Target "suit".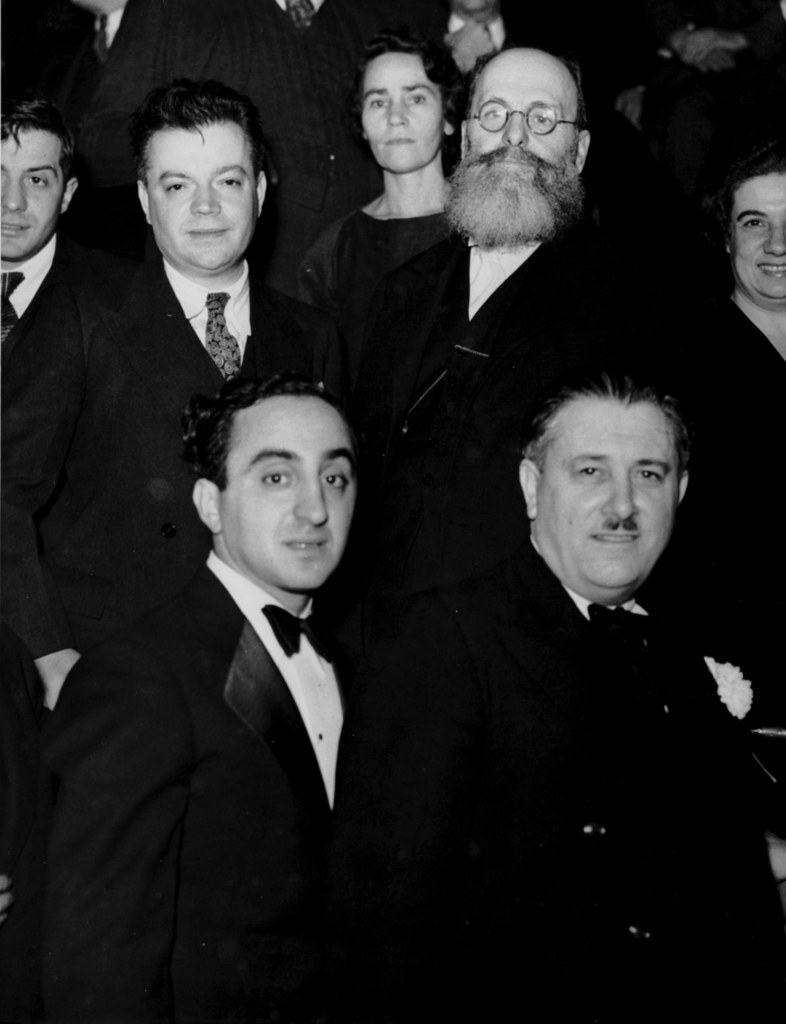
Target region: region(329, 538, 785, 1023).
